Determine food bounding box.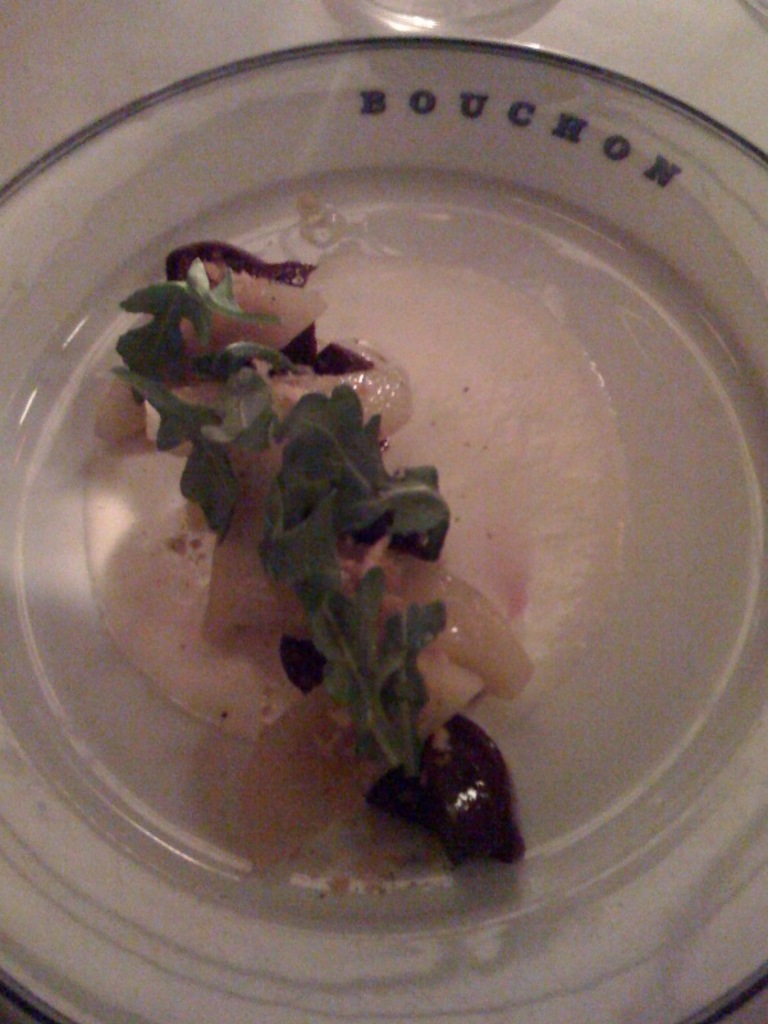
Determined: x1=119 y1=300 x2=530 y2=829.
